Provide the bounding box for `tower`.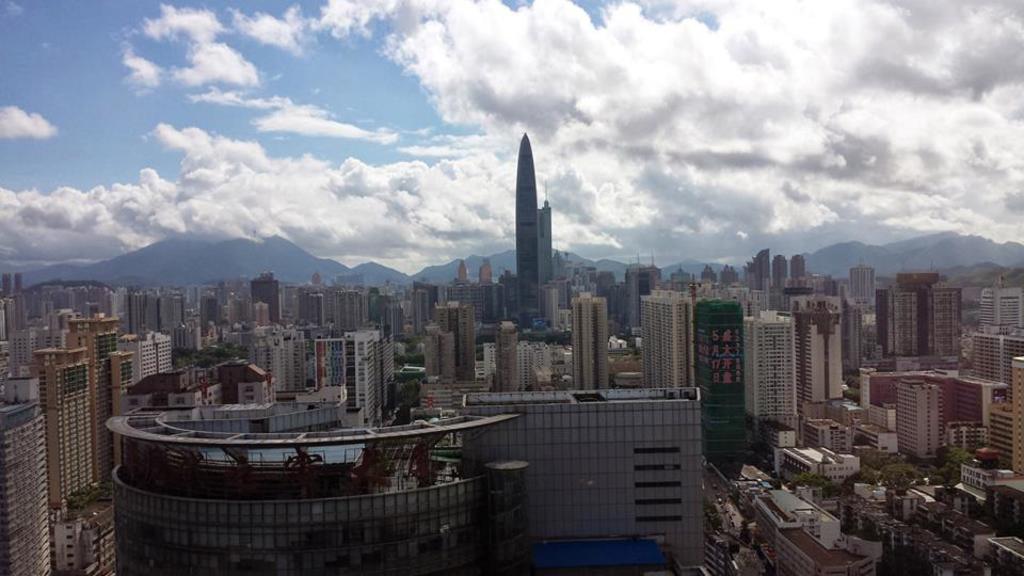
<box>542,179,549,286</box>.
